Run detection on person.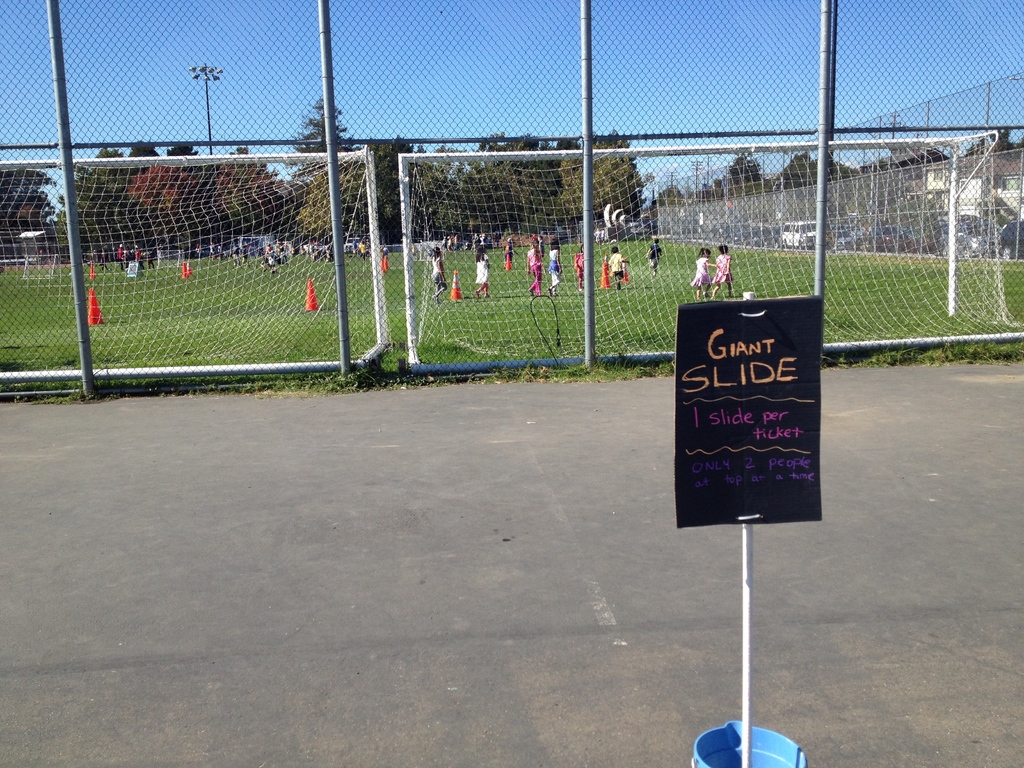
Result: 428,241,447,307.
